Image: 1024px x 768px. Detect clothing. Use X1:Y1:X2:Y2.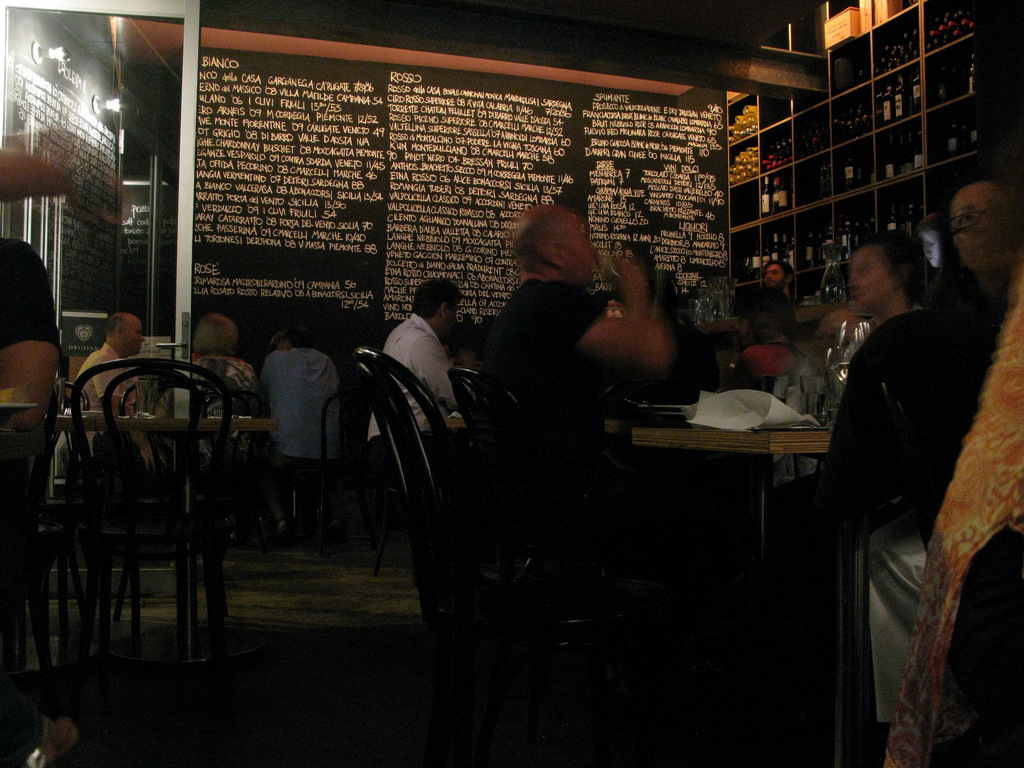
77:342:141:453.
